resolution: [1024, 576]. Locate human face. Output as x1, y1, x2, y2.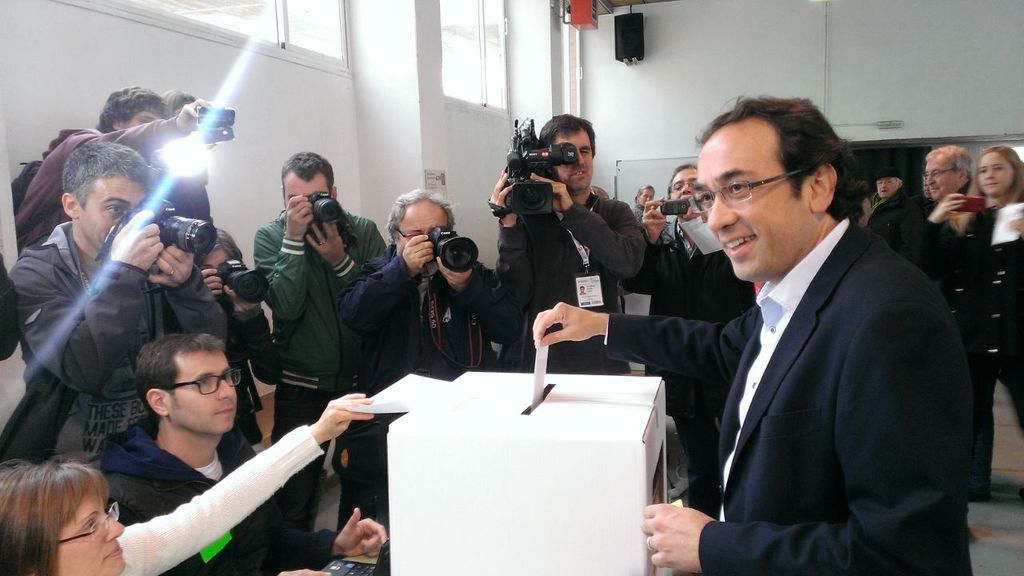
78, 181, 149, 247.
